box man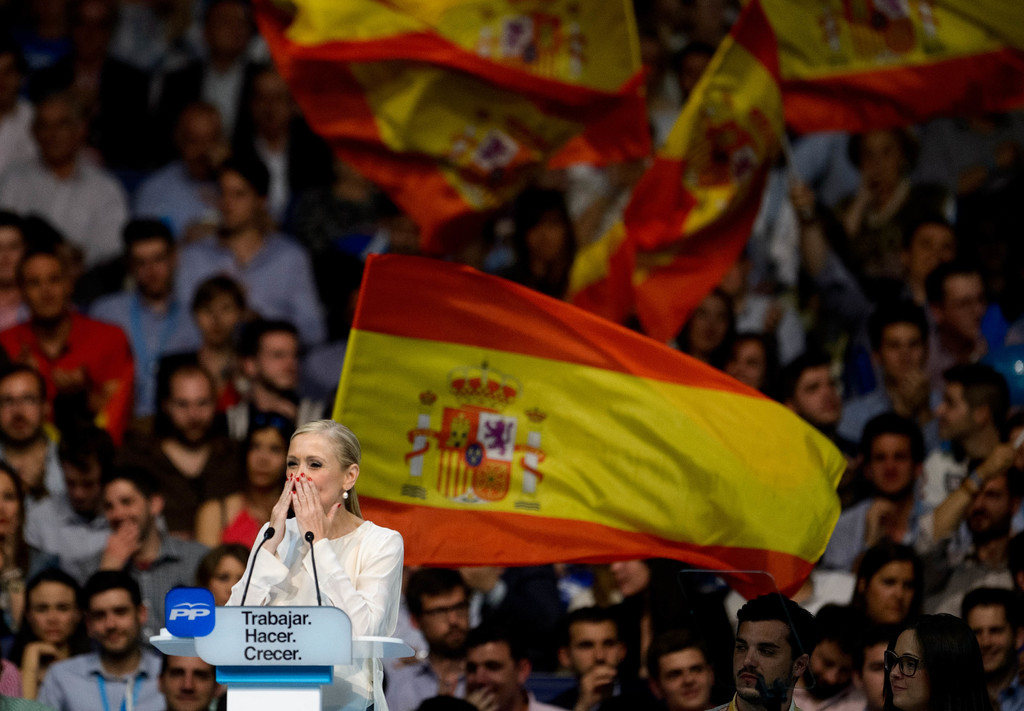
Rect(215, 318, 337, 439)
